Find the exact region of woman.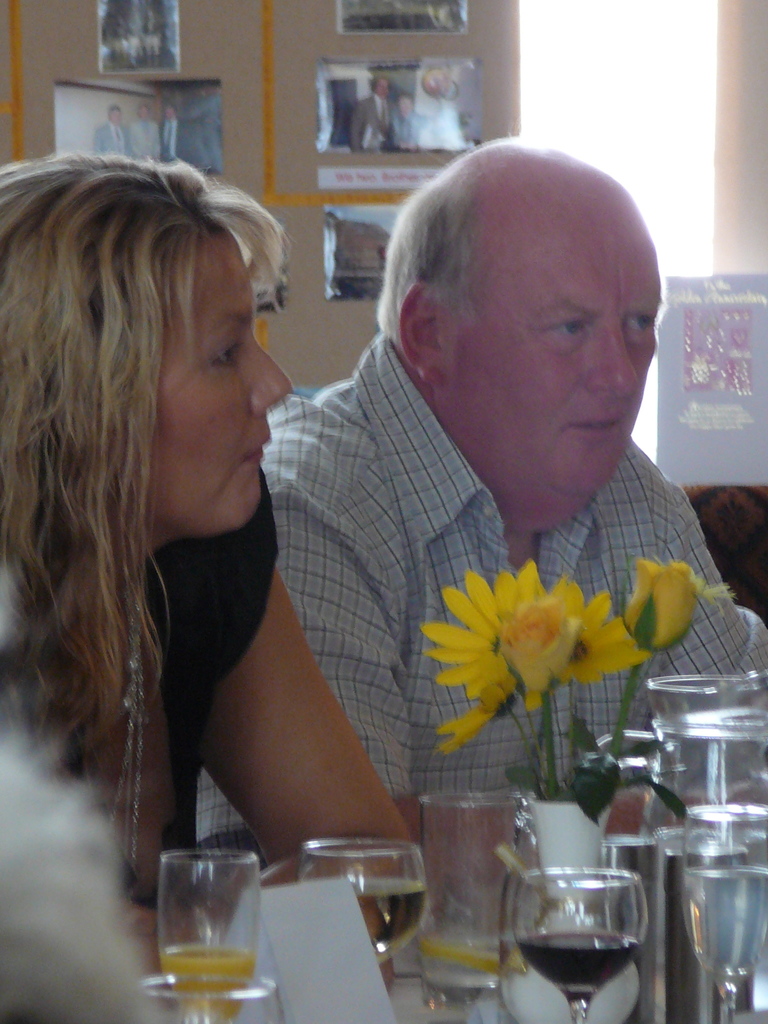
Exact region: {"left": 4, "top": 159, "right": 372, "bottom": 1021}.
